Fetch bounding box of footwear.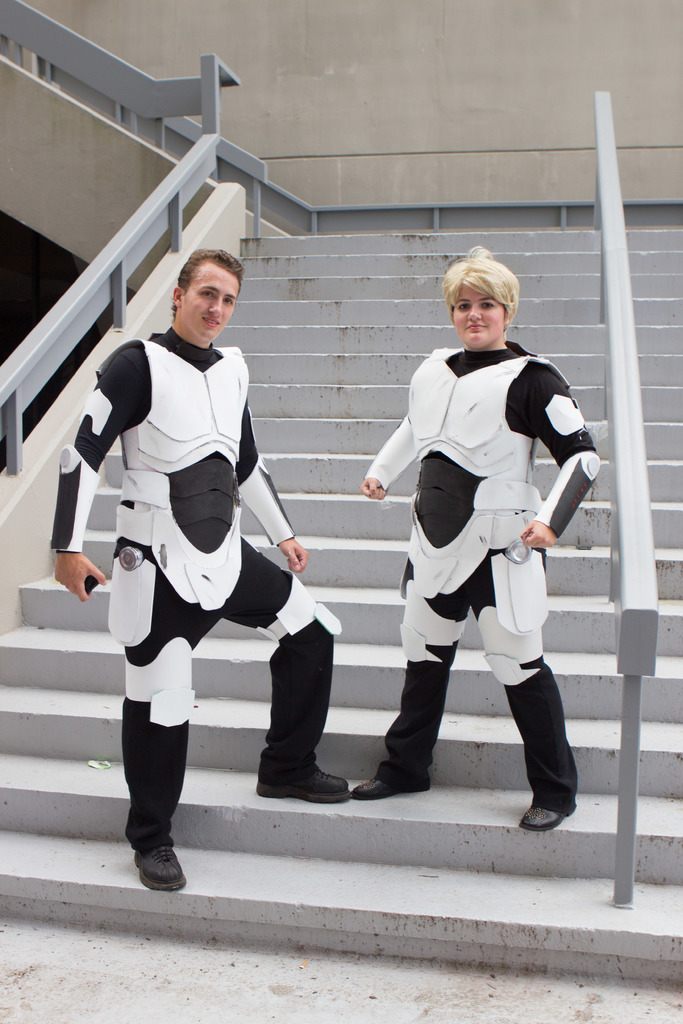
Bbox: x1=117, y1=818, x2=179, y2=899.
